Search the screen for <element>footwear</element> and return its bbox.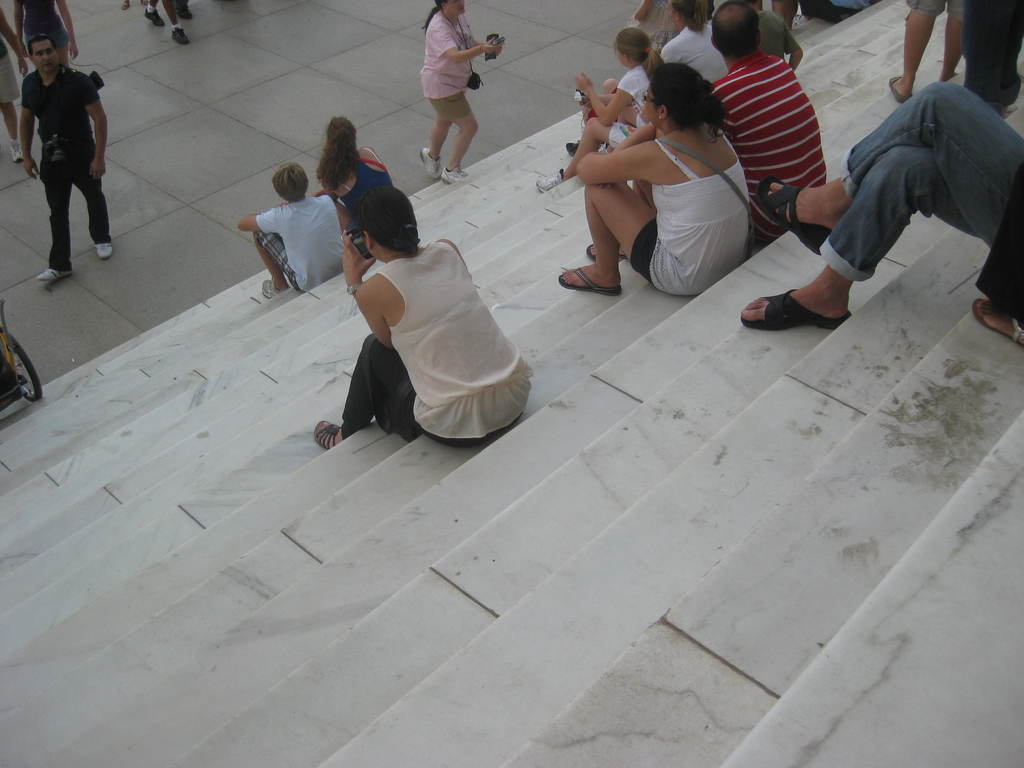
Found: 969/296/1023/358.
